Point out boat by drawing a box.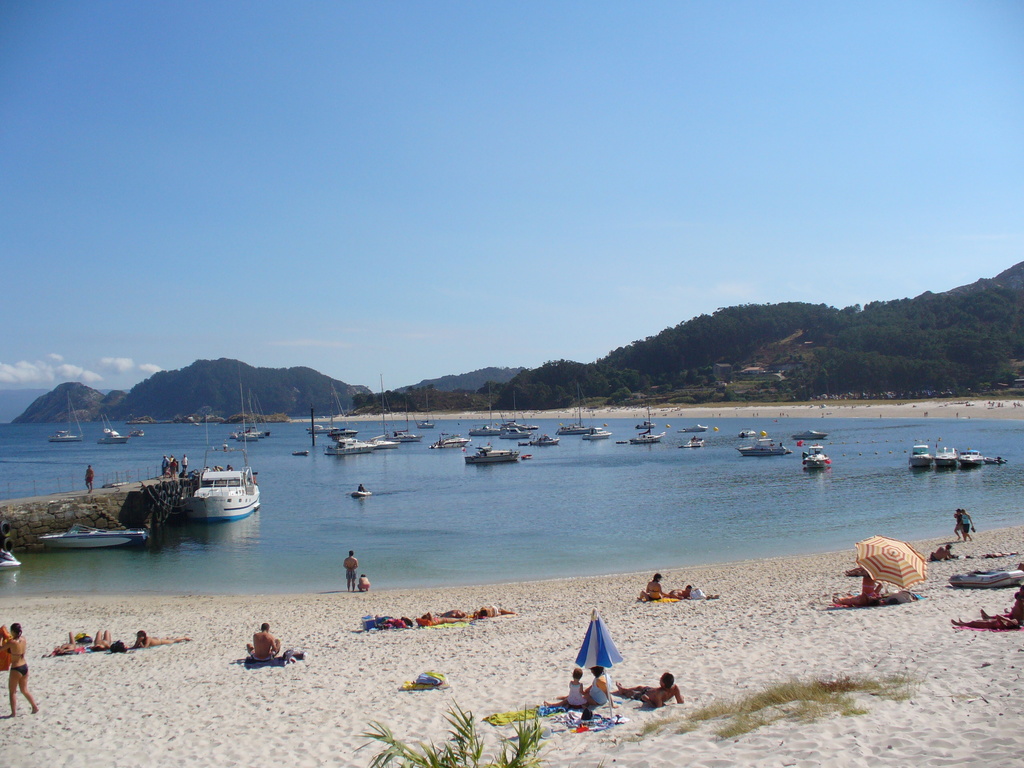
{"x1": 789, "y1": 428, "x2": 828, "y2": 444}.
